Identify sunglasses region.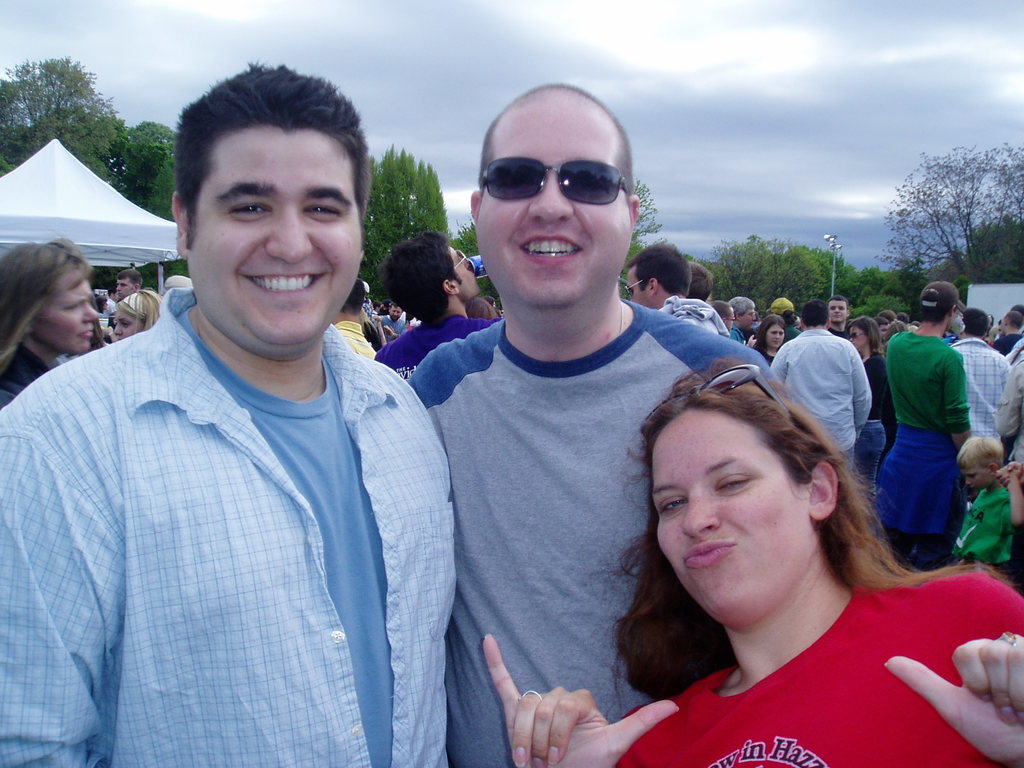
Region: locate(485, 147, 633, 207).
